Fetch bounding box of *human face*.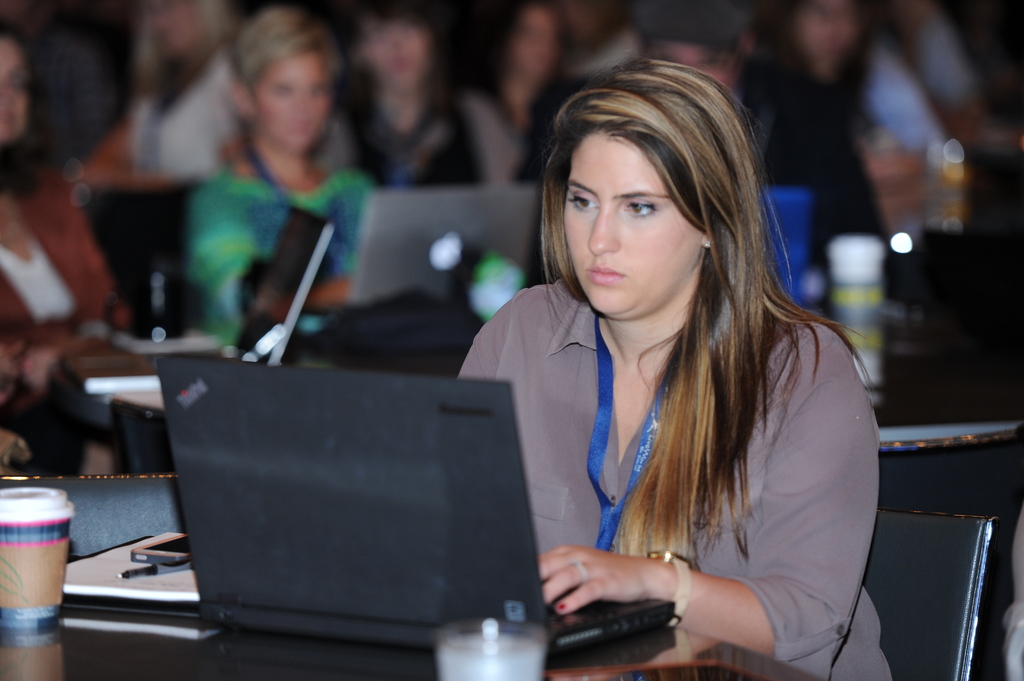
Bbox: 564/130/700/316.
